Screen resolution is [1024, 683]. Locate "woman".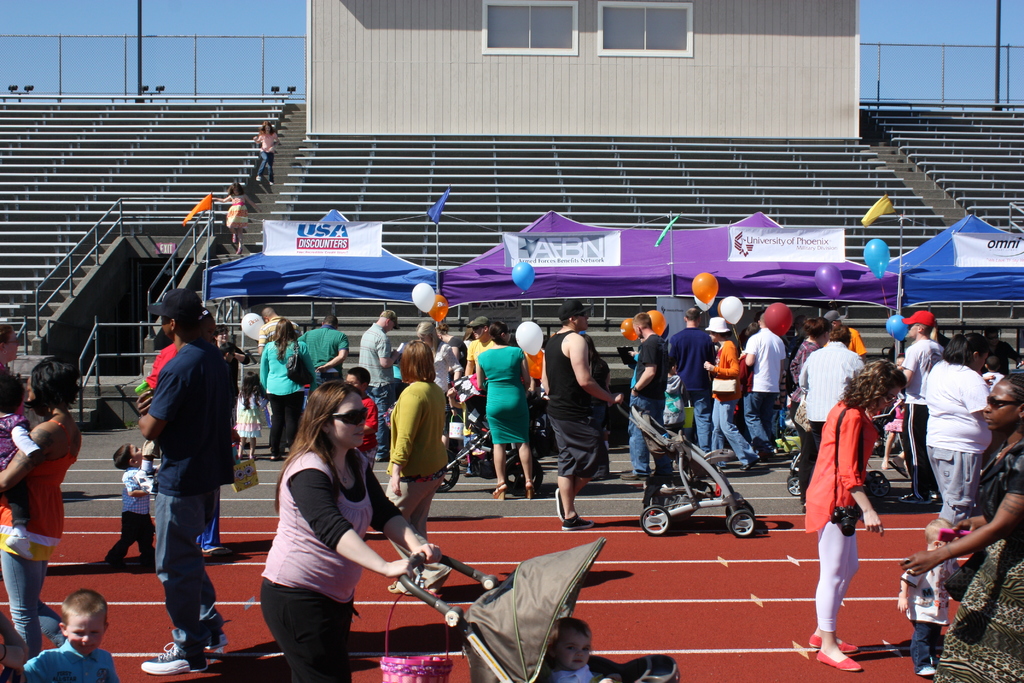
box=[260, 383, 443, 682].
